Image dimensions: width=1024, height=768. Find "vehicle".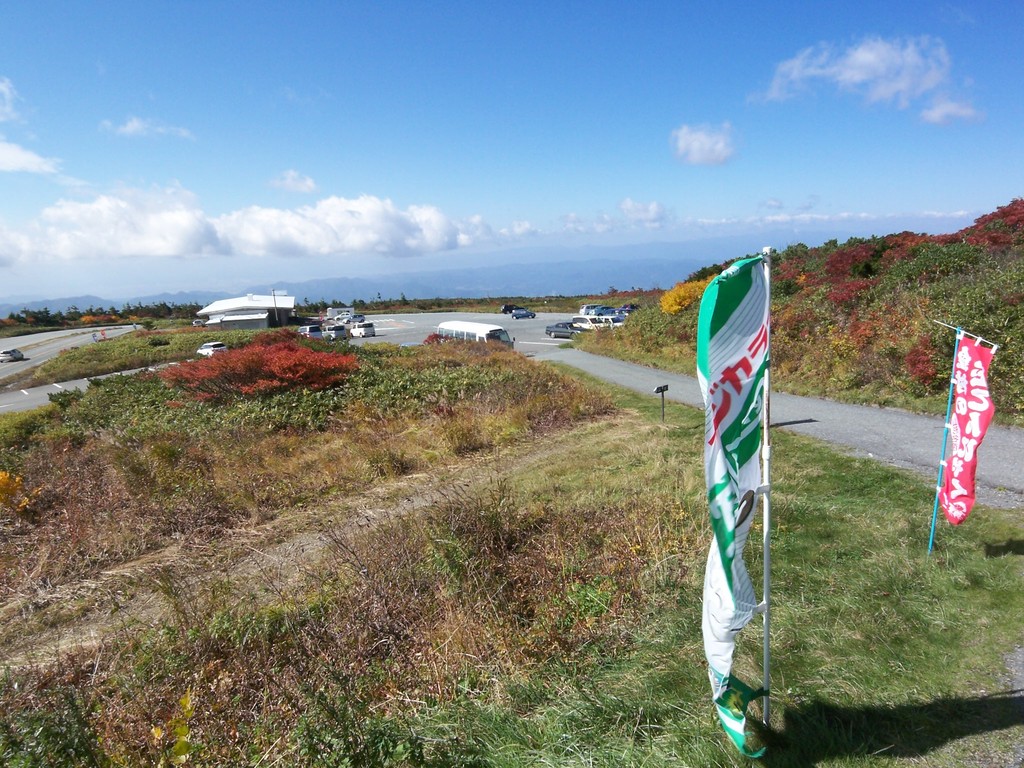
<bbox>609, 307, 632, 318</bbox>.
